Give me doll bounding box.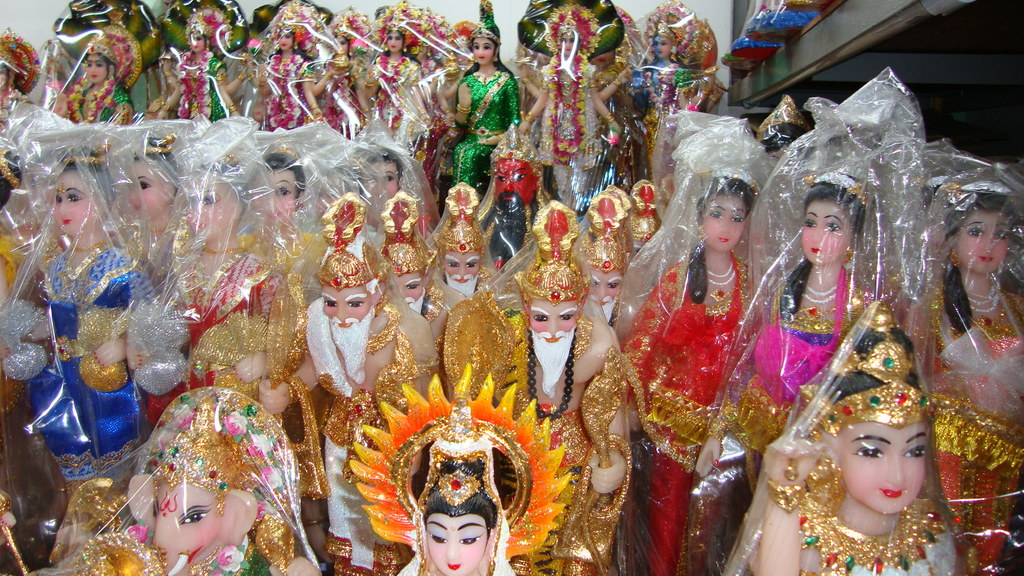
[530,203,582,394].
